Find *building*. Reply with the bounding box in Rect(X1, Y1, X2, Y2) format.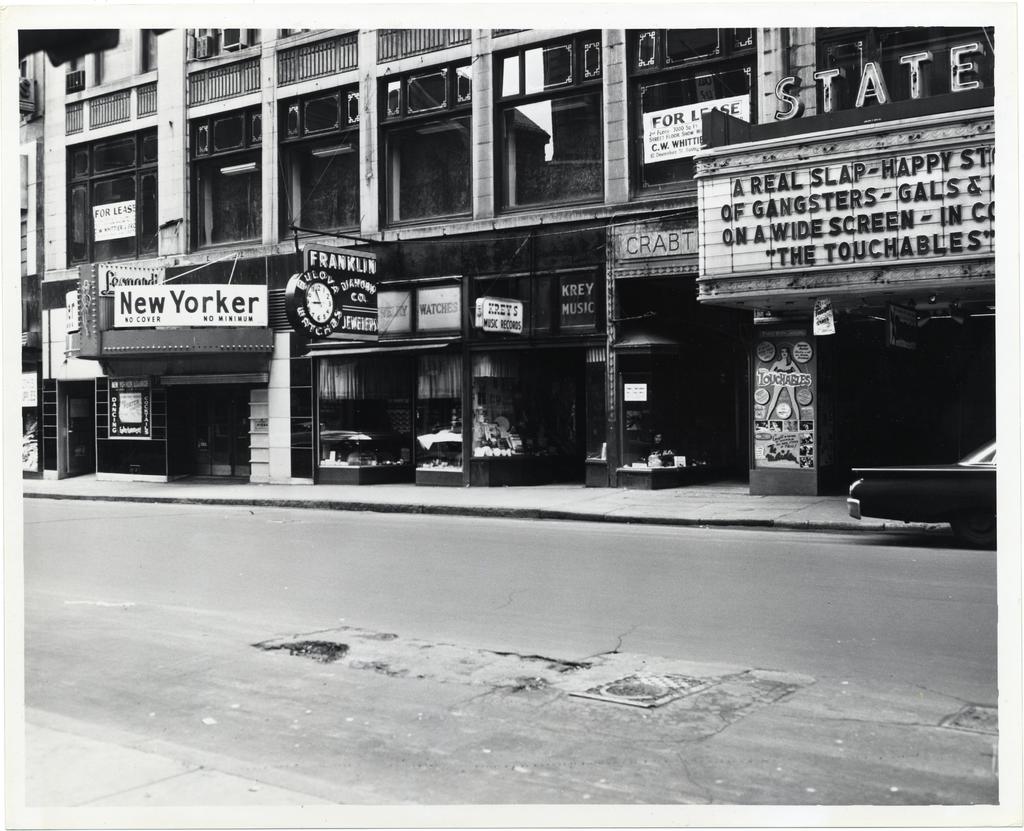
Rect(27, 0, 1023, 464).
